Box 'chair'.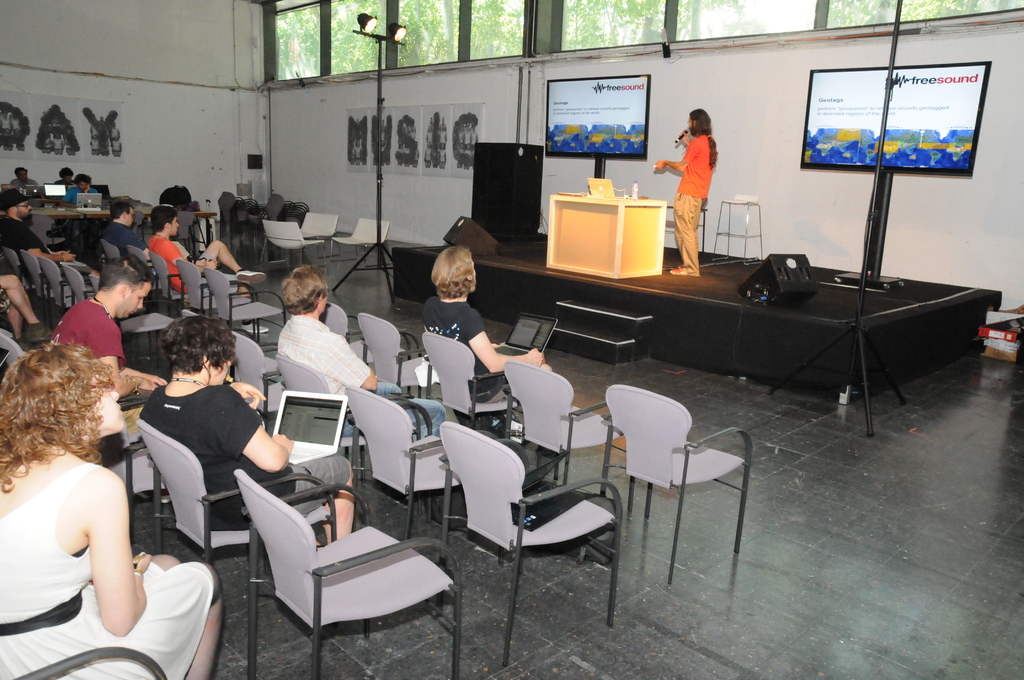
x1=125 y1=240 x2=159 y2=298.
